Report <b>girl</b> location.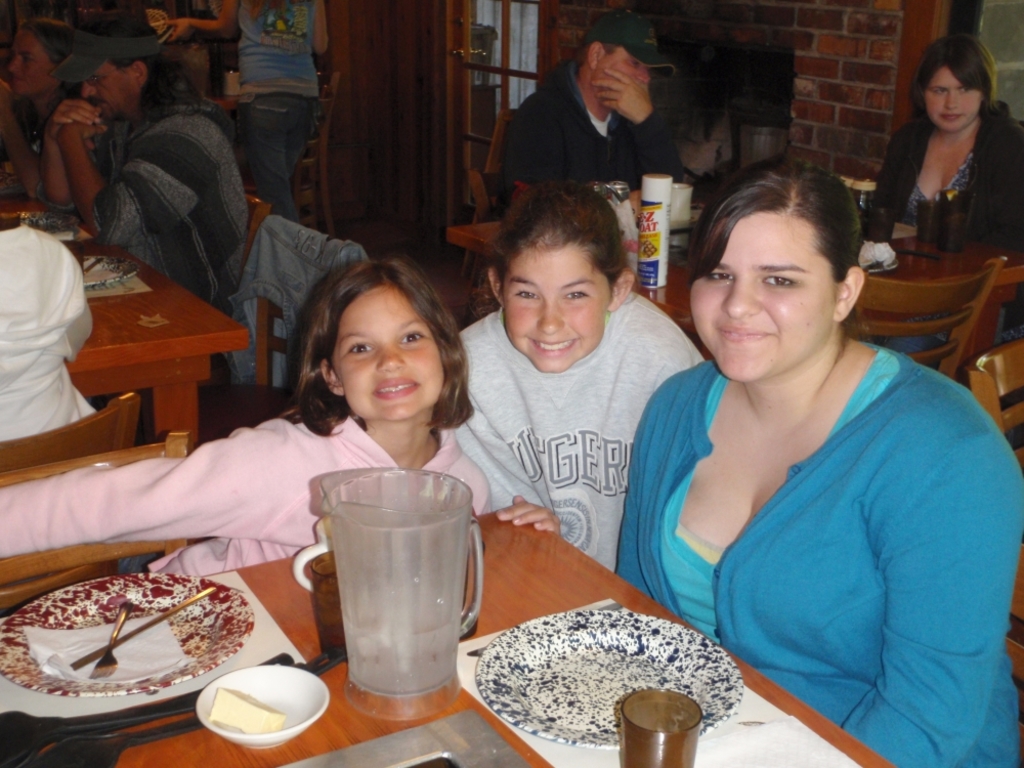
Report: [0,255,497,587].
